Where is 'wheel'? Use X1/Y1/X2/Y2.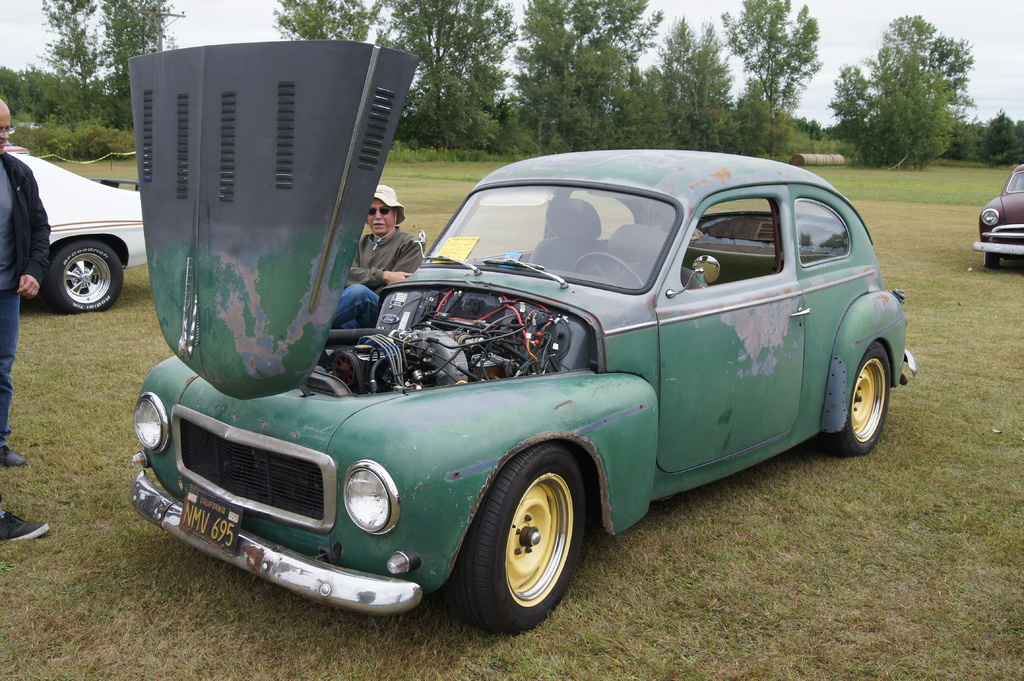
570/251/640/287.
